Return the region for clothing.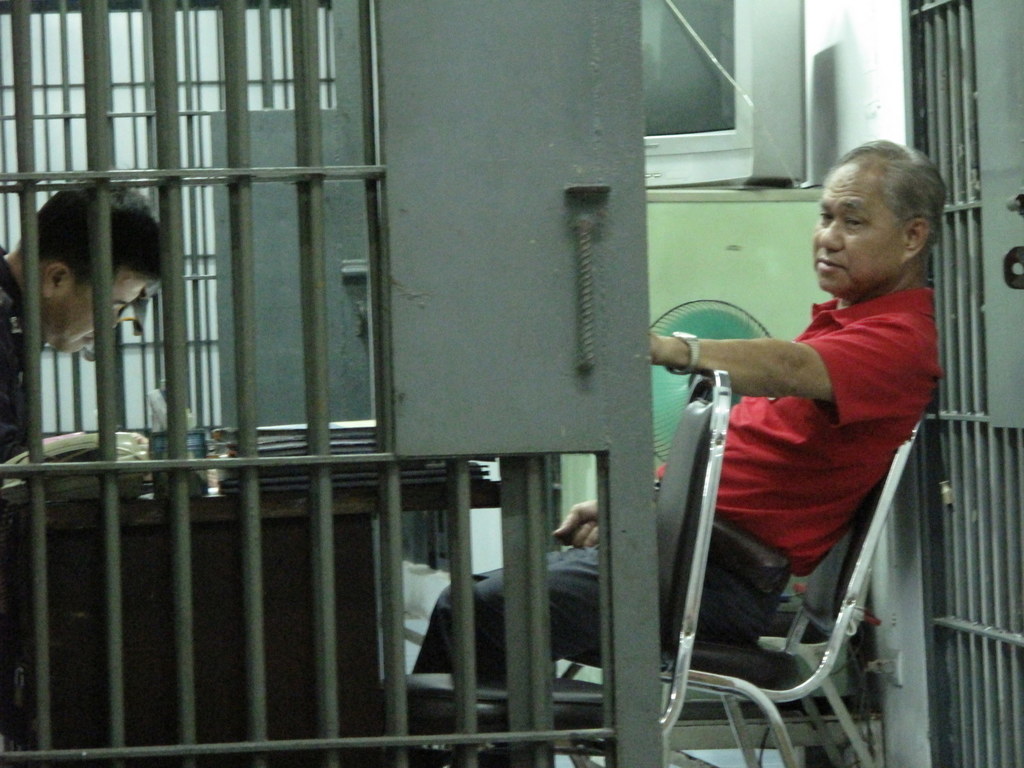
locate(403, 284, 940, 767).
